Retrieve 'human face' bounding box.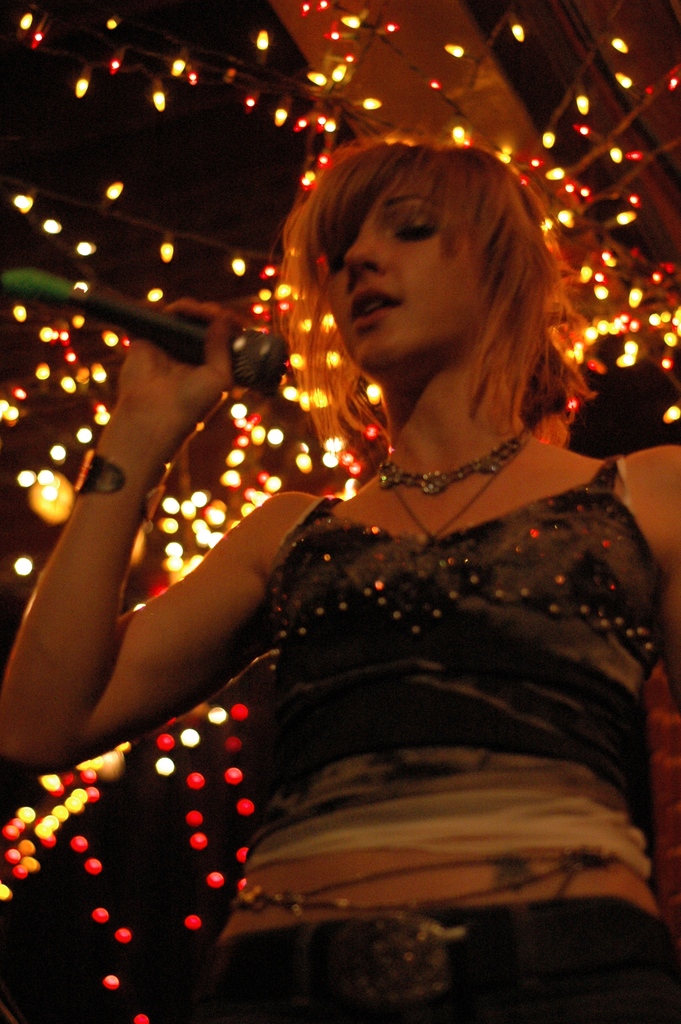
Bounding box: {"left": 318, "top": 157, "right": 505, "bottom": 371}.
